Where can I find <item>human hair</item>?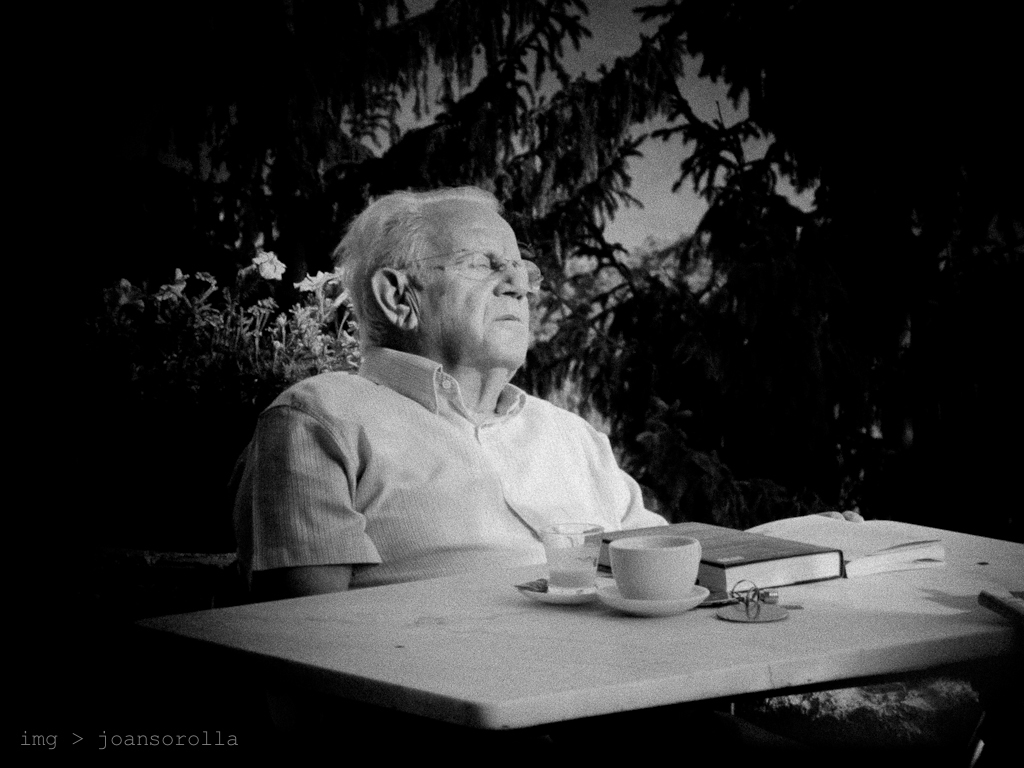
You can find it at l=336, t=191, r=518, b=356.
